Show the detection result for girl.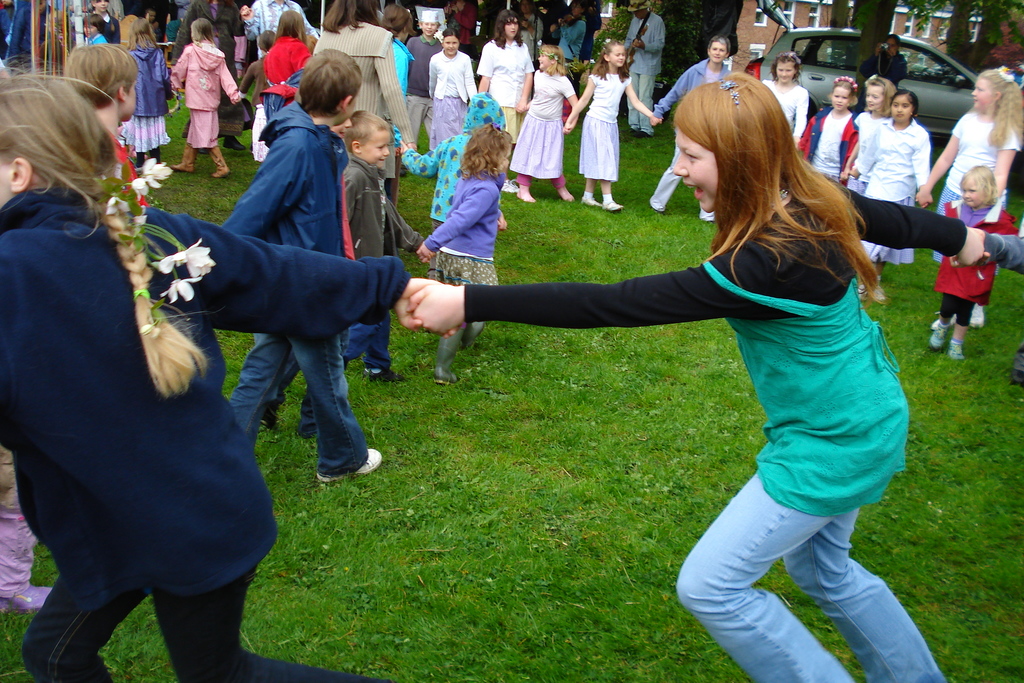
detection(477, 12, 534, 192).
